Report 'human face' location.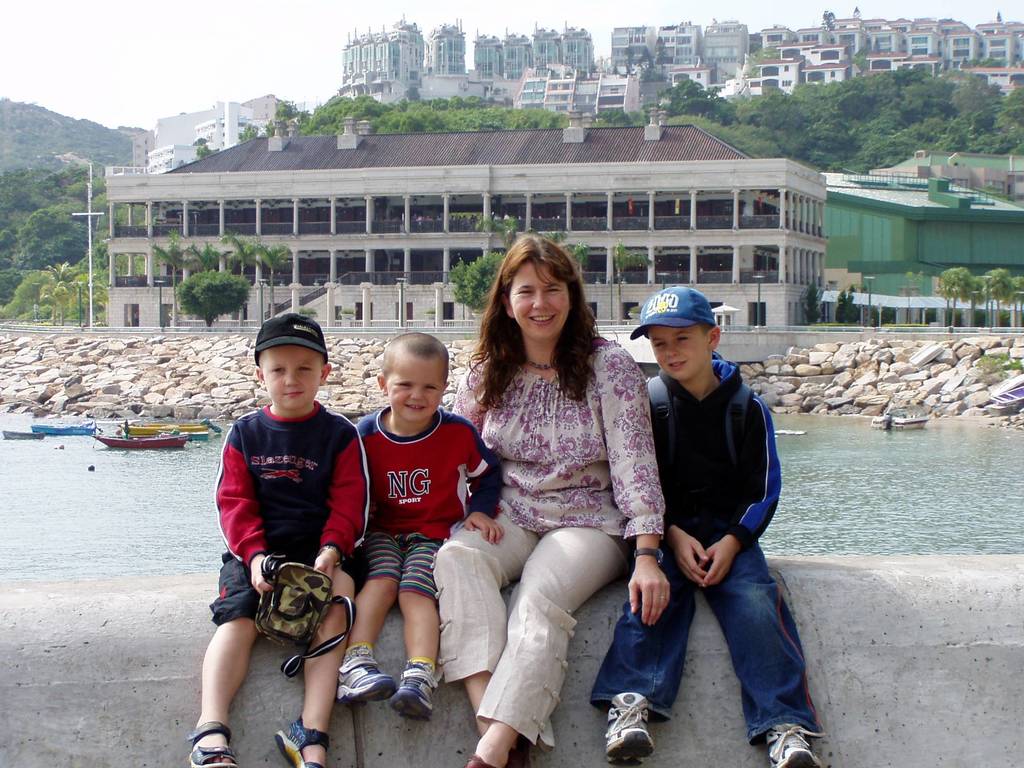
Report: <region>658, 323, 714, 383</region>.
